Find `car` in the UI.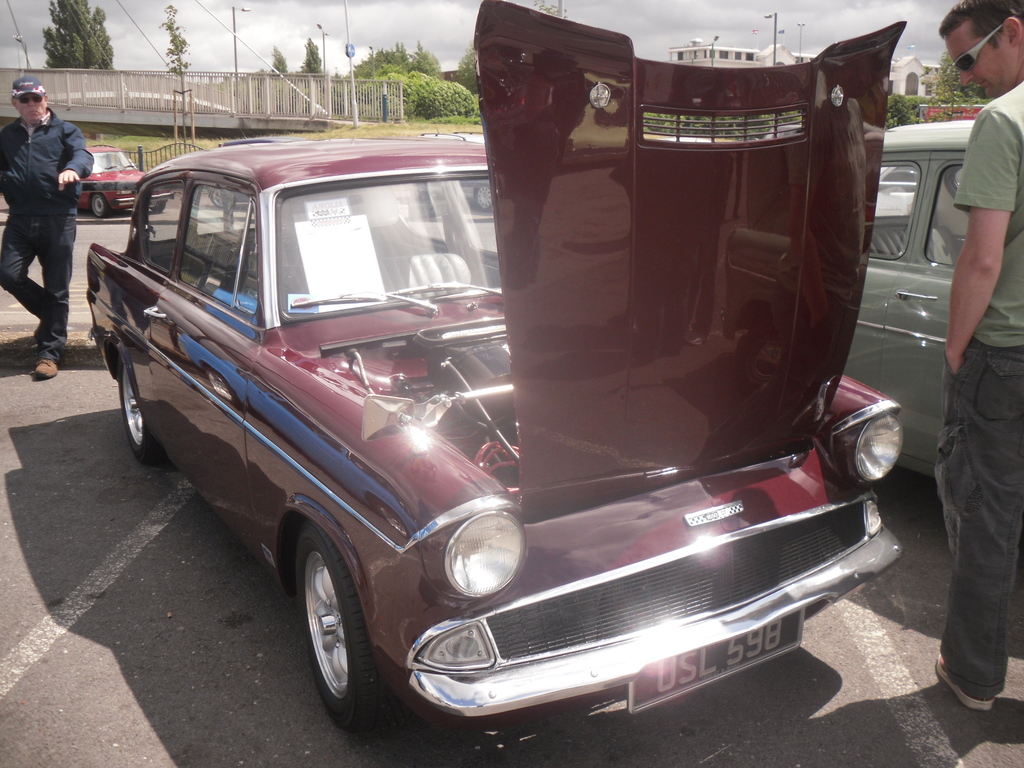
UI element at select_region(838, 118, 982, 472).
